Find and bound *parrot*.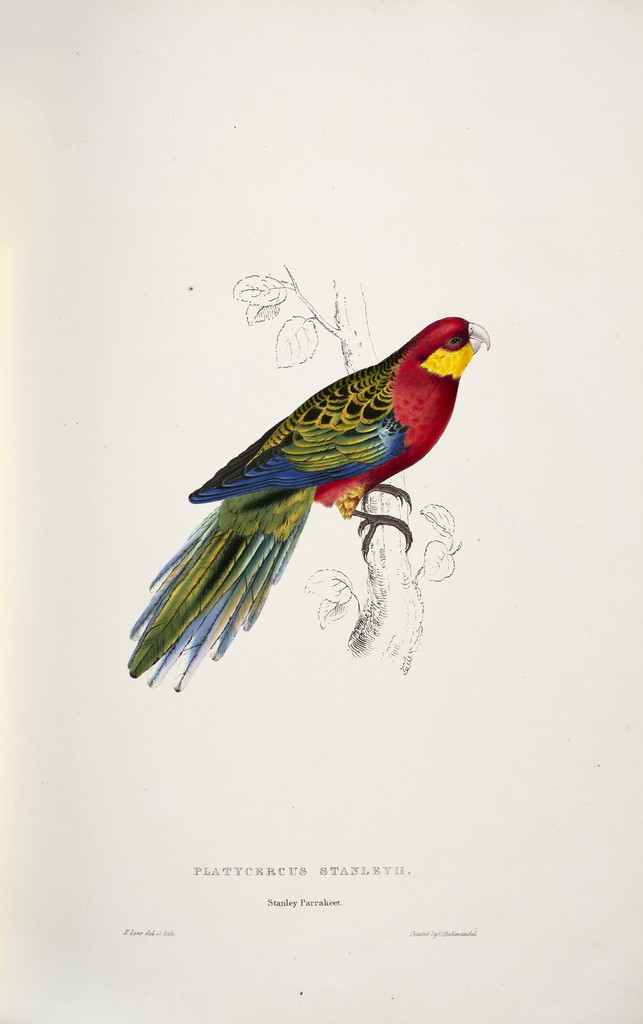
Bound: box(120, 316, 491, 698).
